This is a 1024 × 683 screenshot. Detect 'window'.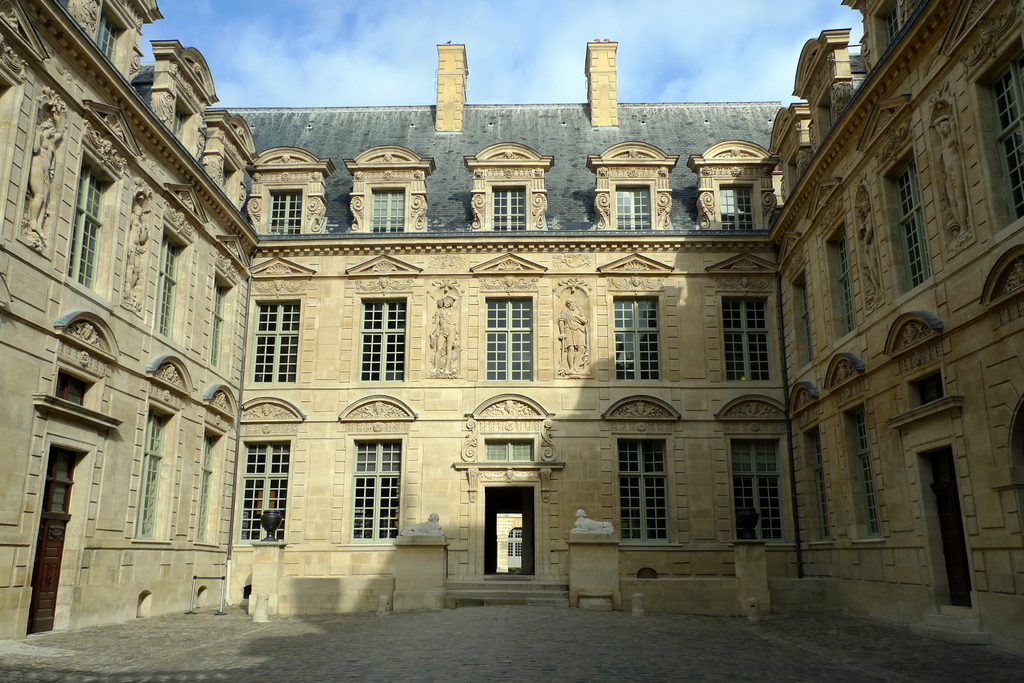
box=[858, 99, 938, 302].
